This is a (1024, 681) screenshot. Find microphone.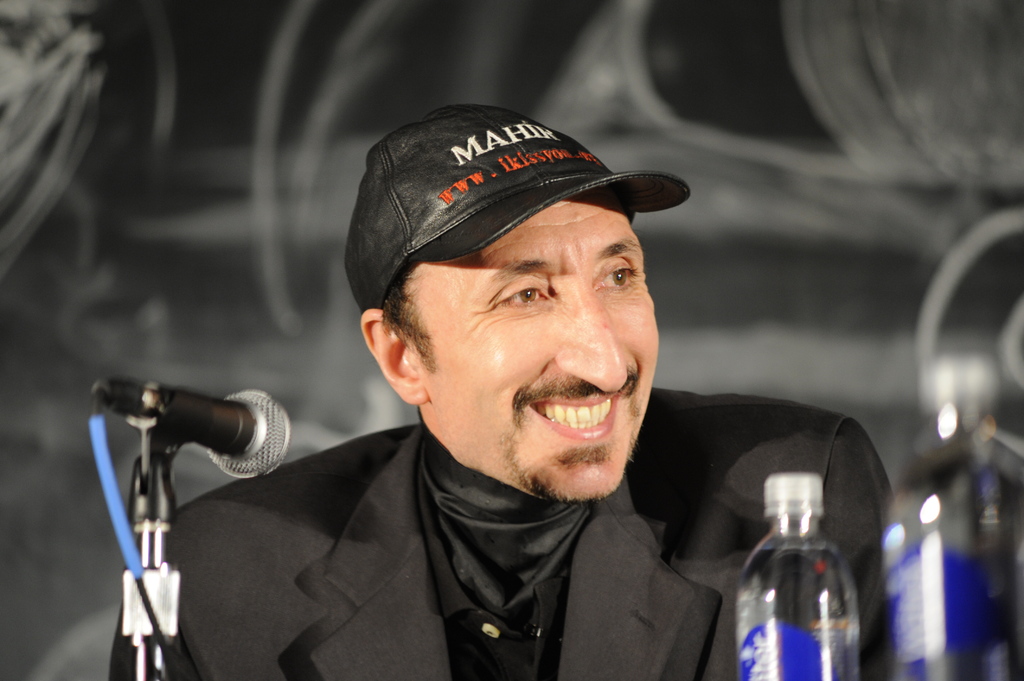
Bounding box: detection(89, 383, 292, 482).
